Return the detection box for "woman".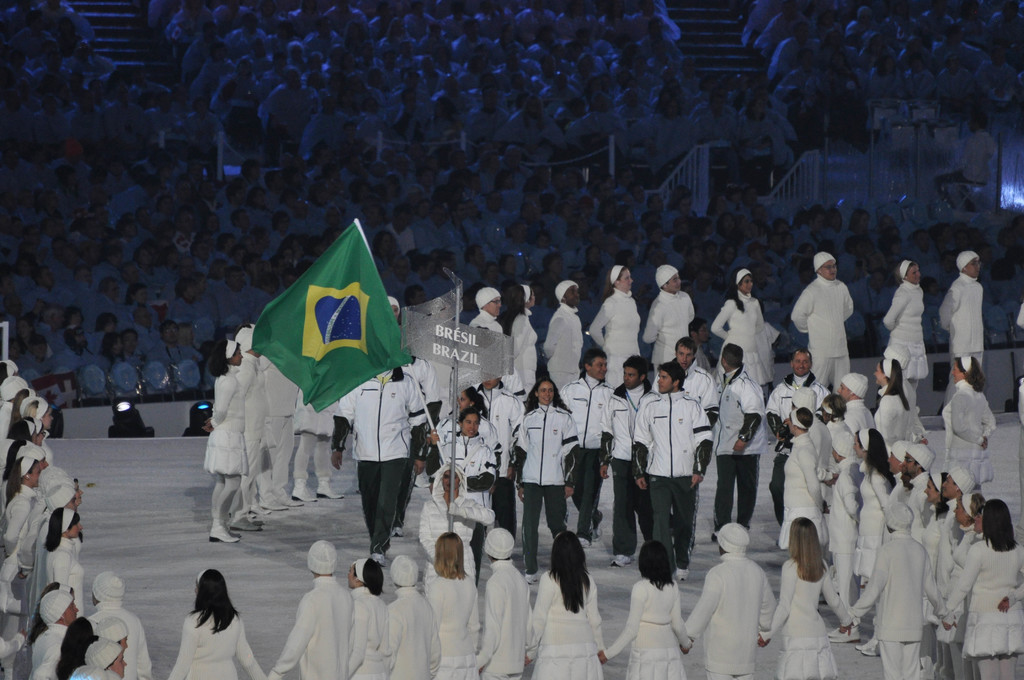
box=[423, 531, 482, 679].
